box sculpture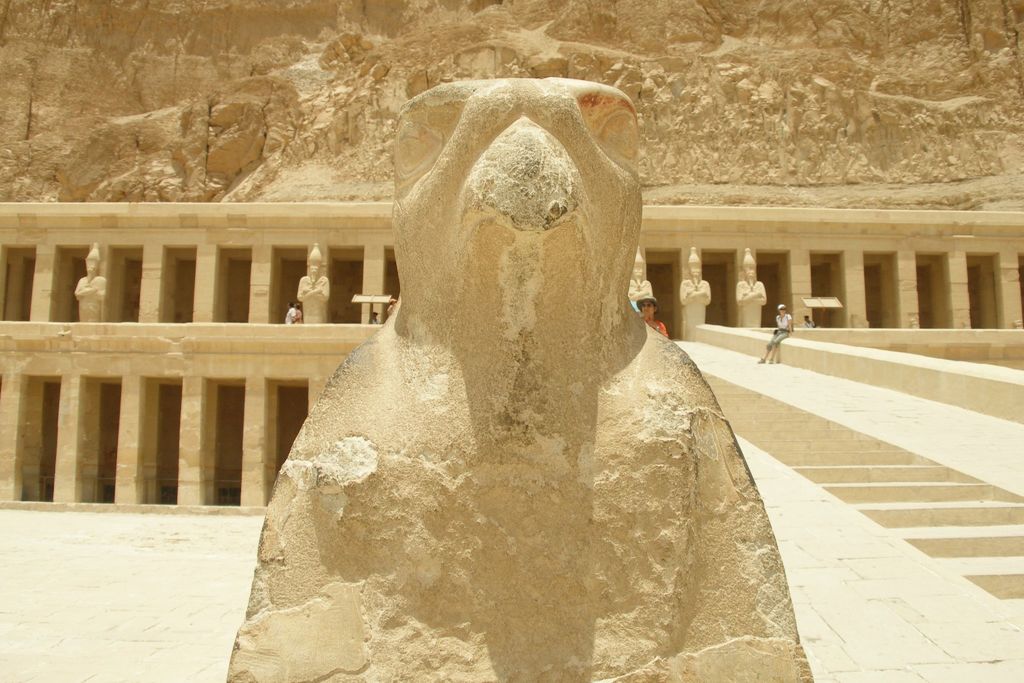
detection(72, 242, 106, 322)
